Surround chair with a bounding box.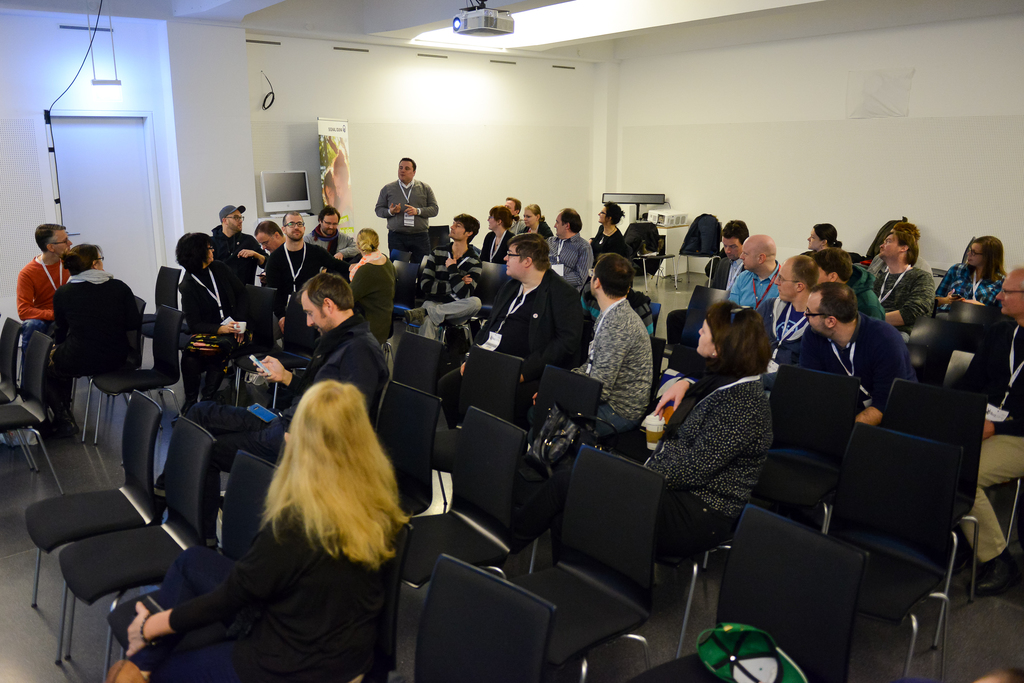
(671, 440, 825, 661).
